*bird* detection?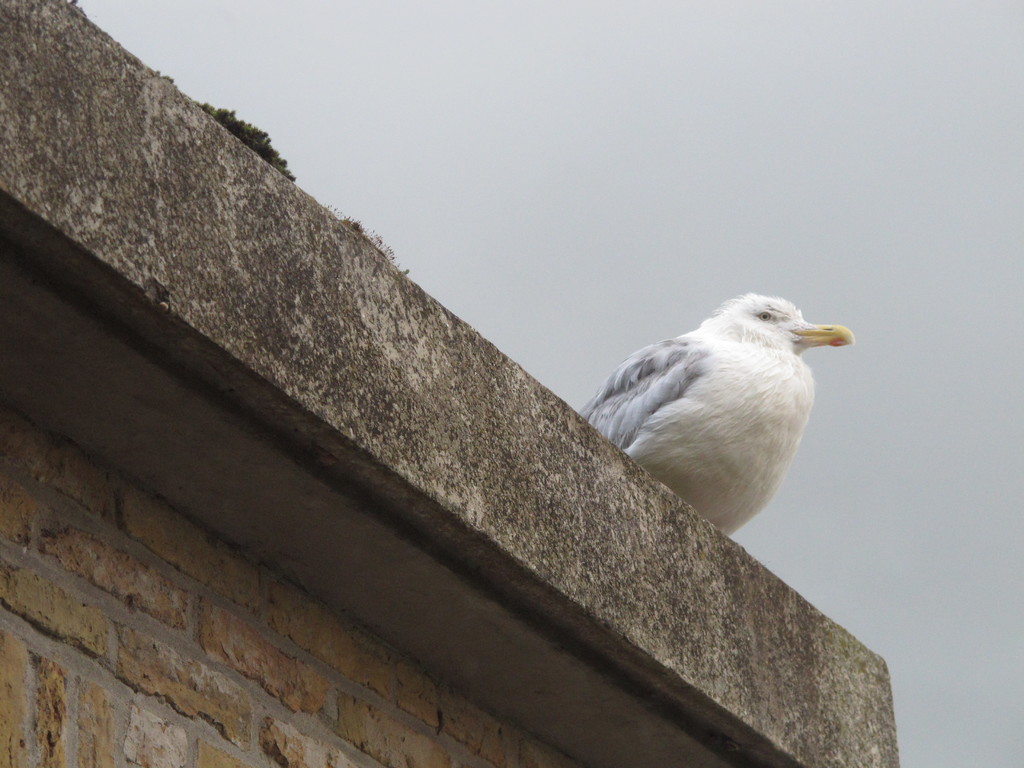
locate(573, 284, 854, 541)
